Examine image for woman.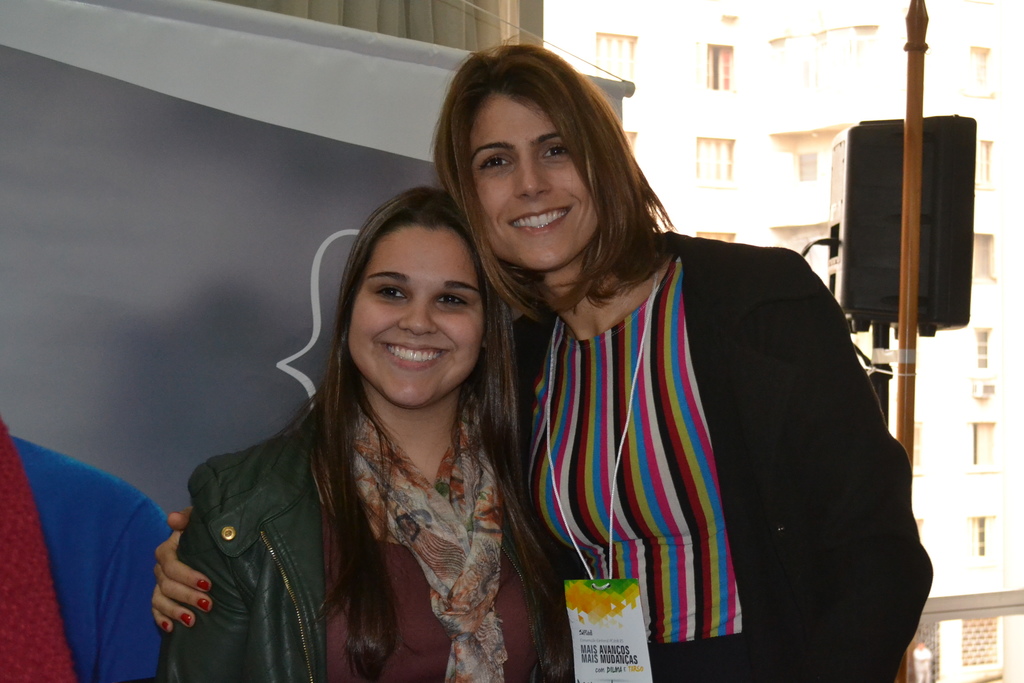
Examination result: [left=154, top=182, right=583, bottom=682].
